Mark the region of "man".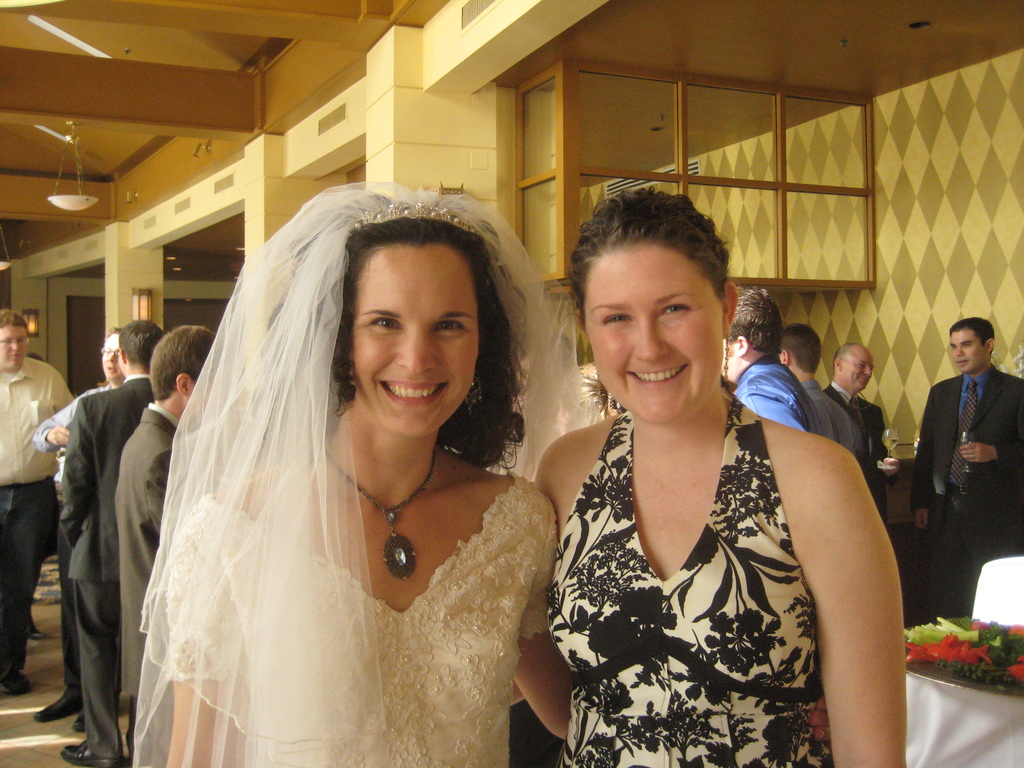
Region: (x1=821, y1=344, x2=893, y2=538).
